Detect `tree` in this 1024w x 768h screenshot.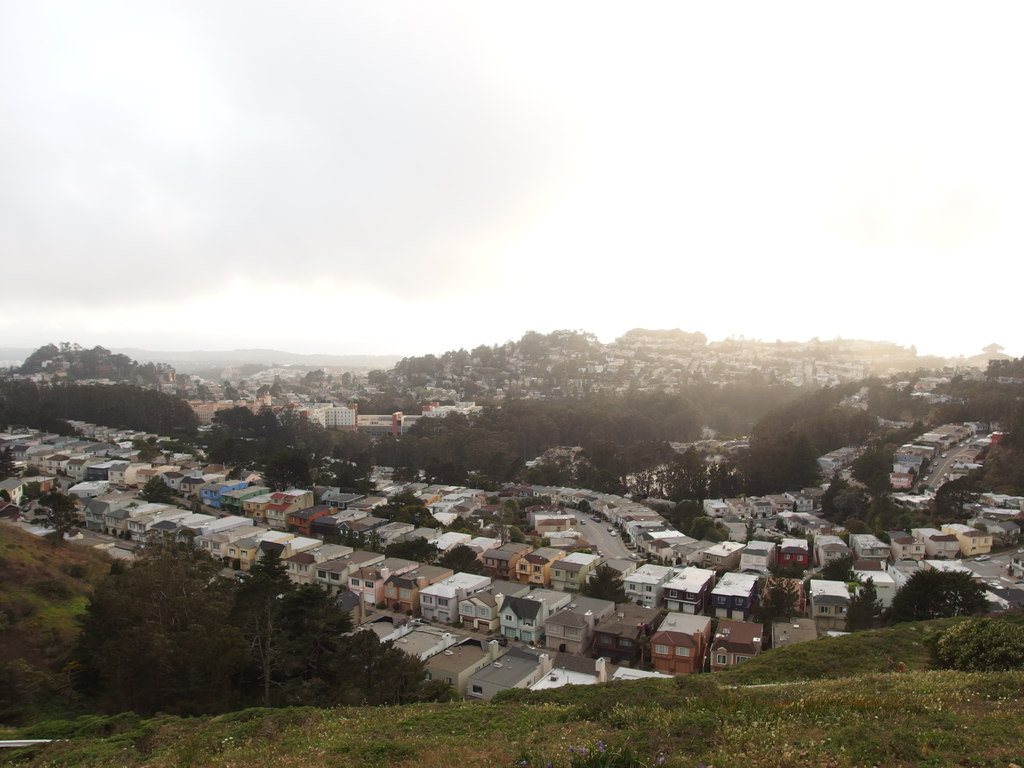
Detection: 655:442:712:506.
